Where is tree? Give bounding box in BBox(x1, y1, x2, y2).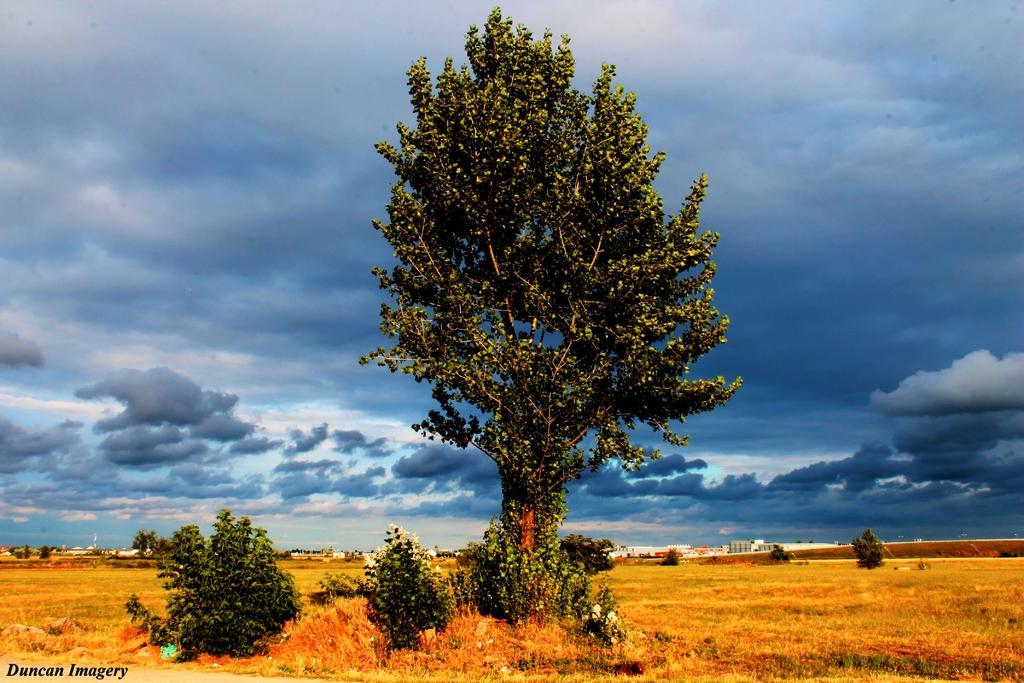
BBox(7, 545, 33, 559).
